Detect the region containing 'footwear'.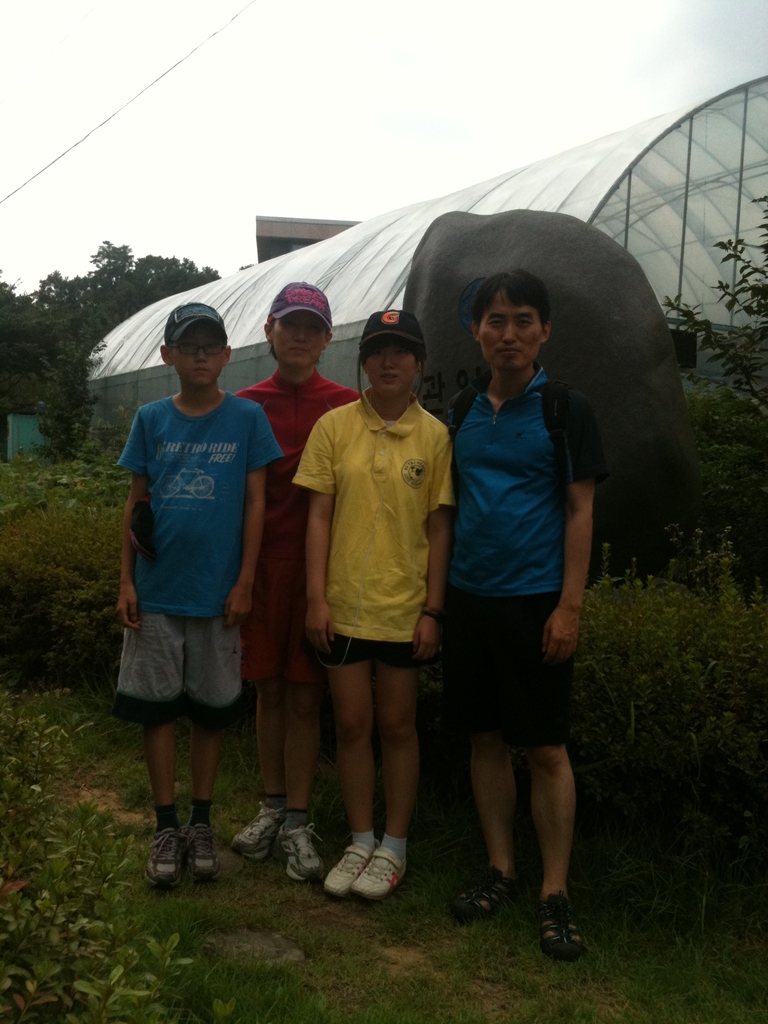
(left=274, top=819, right=321, bottom=877).
